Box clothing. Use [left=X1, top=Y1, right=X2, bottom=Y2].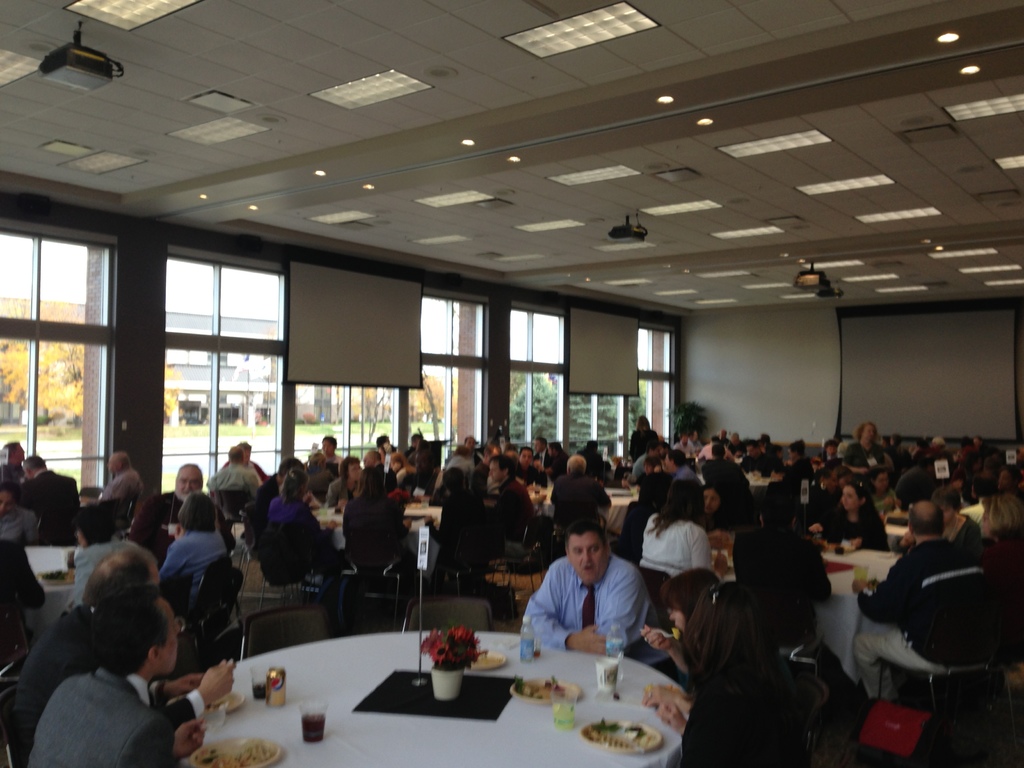
[left=857, top=541, right=991, bottom=707].
